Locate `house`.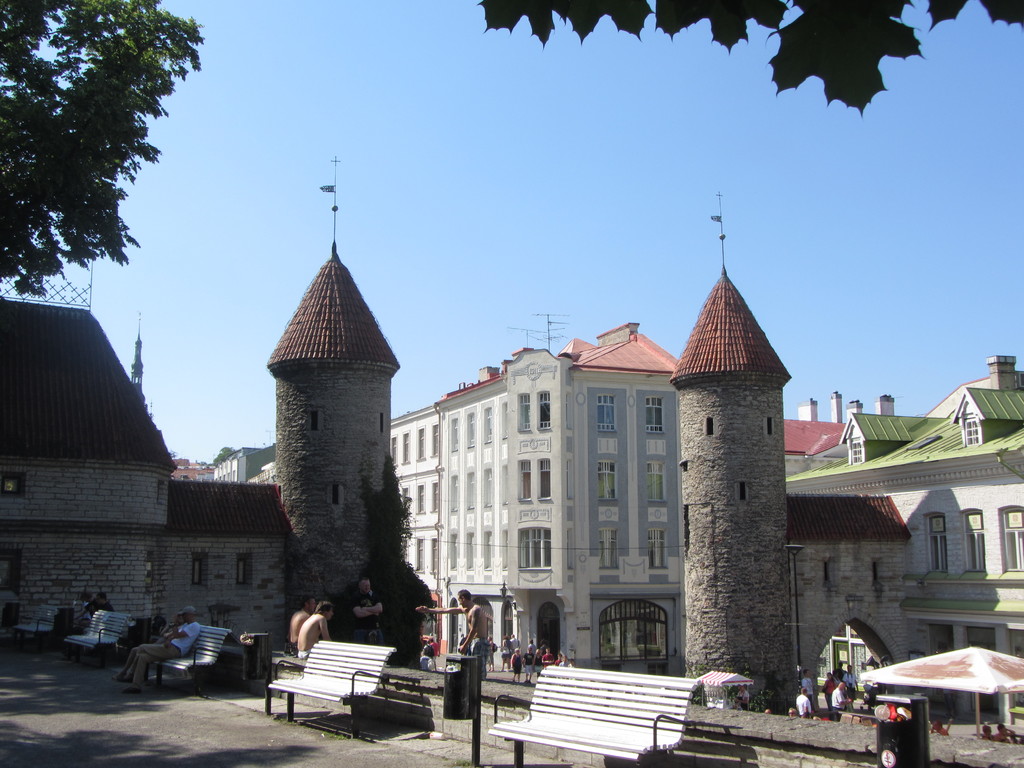
Bounding box: 577/385/674/650.
